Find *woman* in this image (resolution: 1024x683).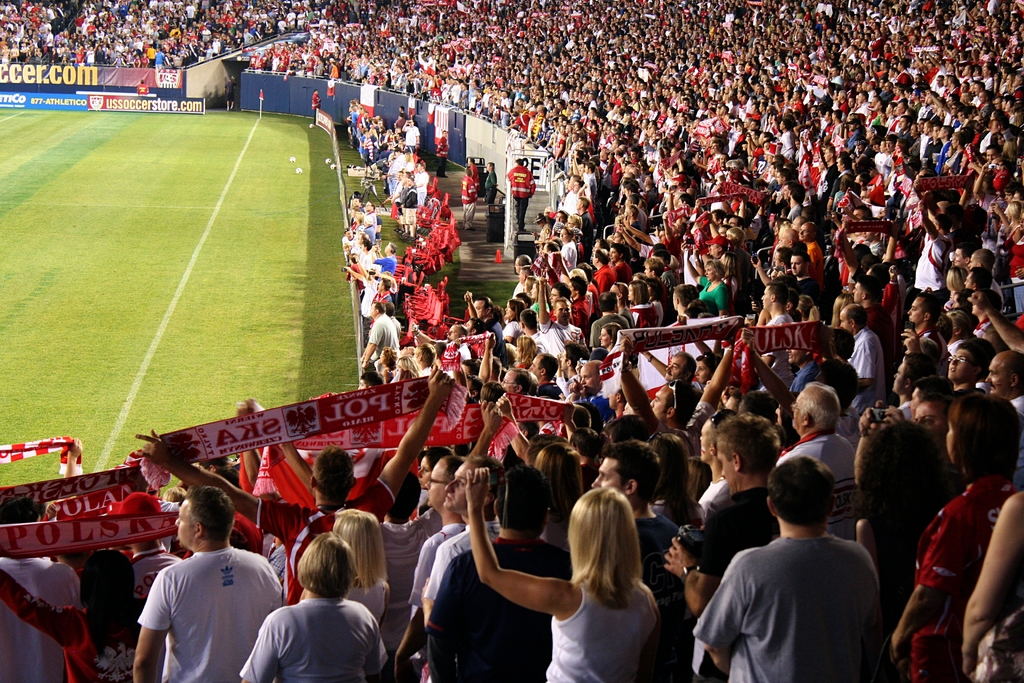
box=[845, 163, 881, 198].
